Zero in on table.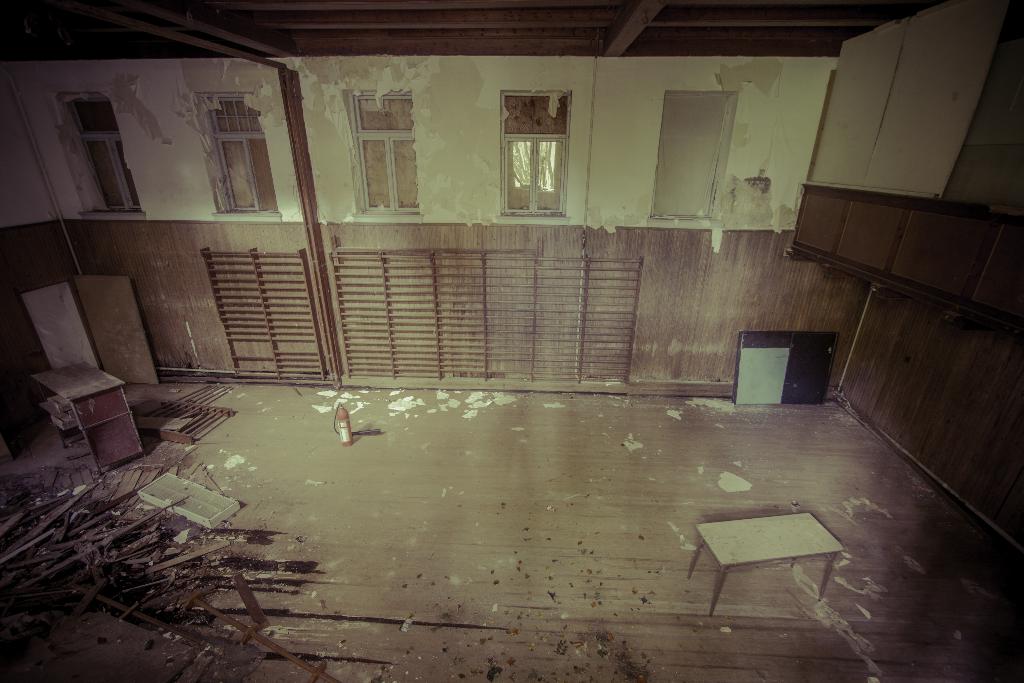
Zeroed in: 33/358/154/484.
